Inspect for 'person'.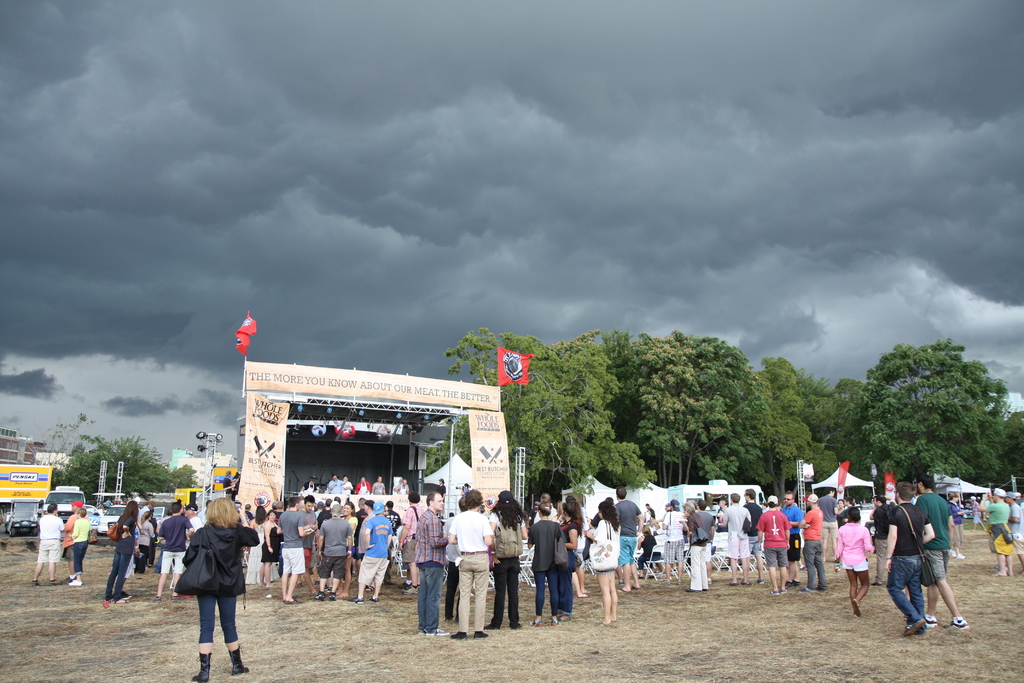
Inspection: region(438, 479, 448, 497).
